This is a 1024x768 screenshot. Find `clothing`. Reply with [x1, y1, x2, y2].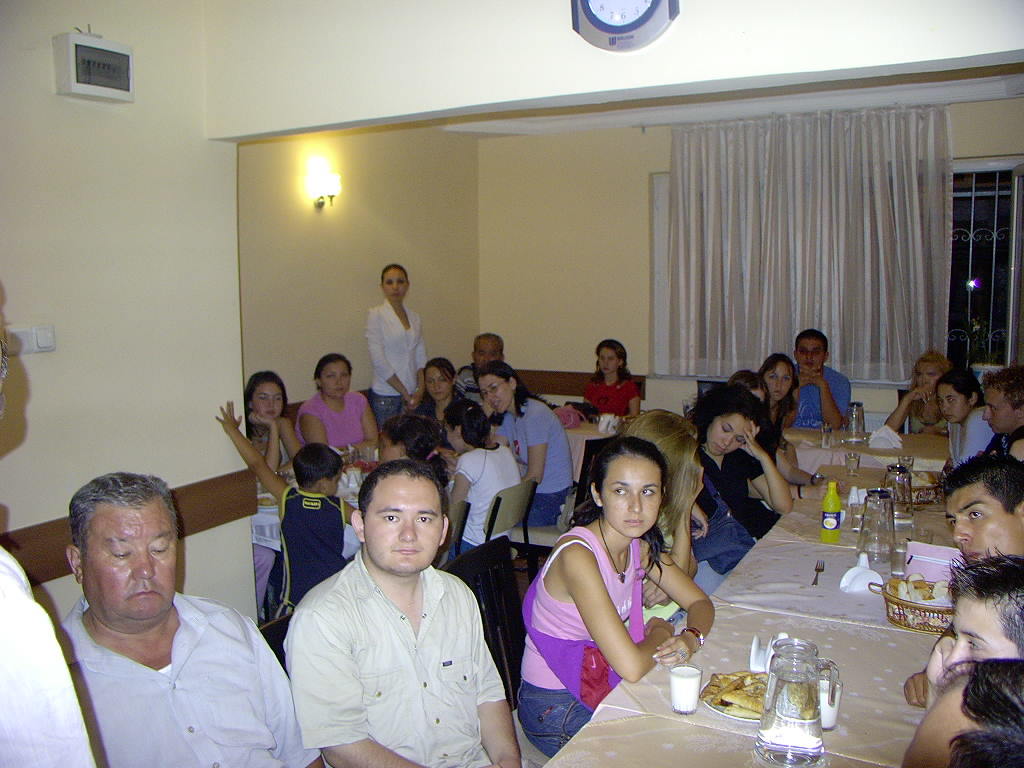
[497, 397, 575, 520].
